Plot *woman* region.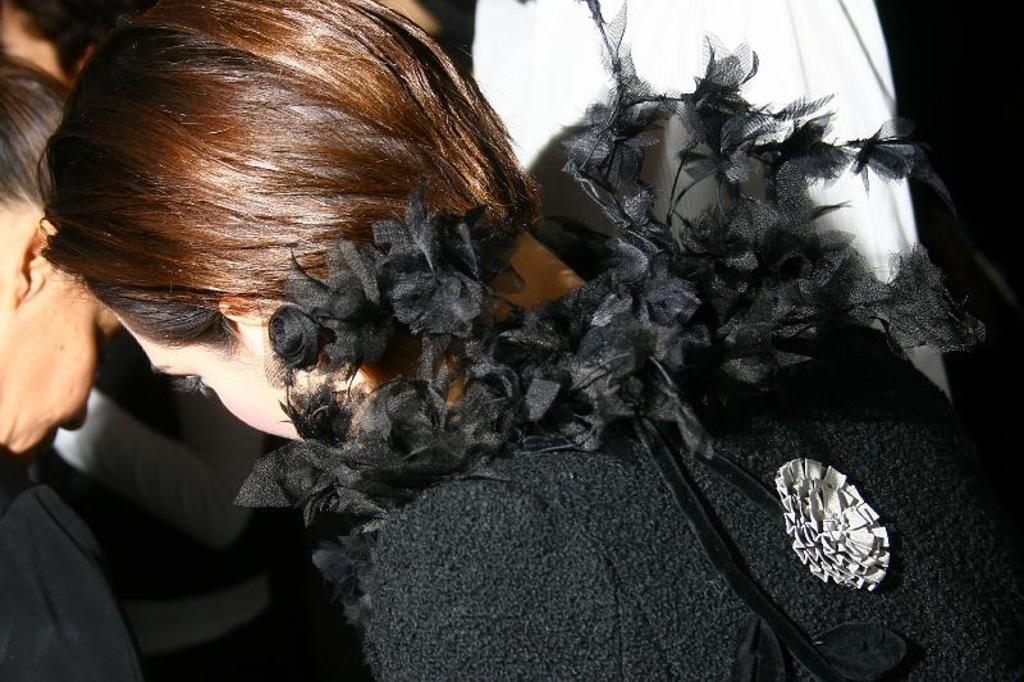
Plotted at box=[0, 47, 152, 681].
